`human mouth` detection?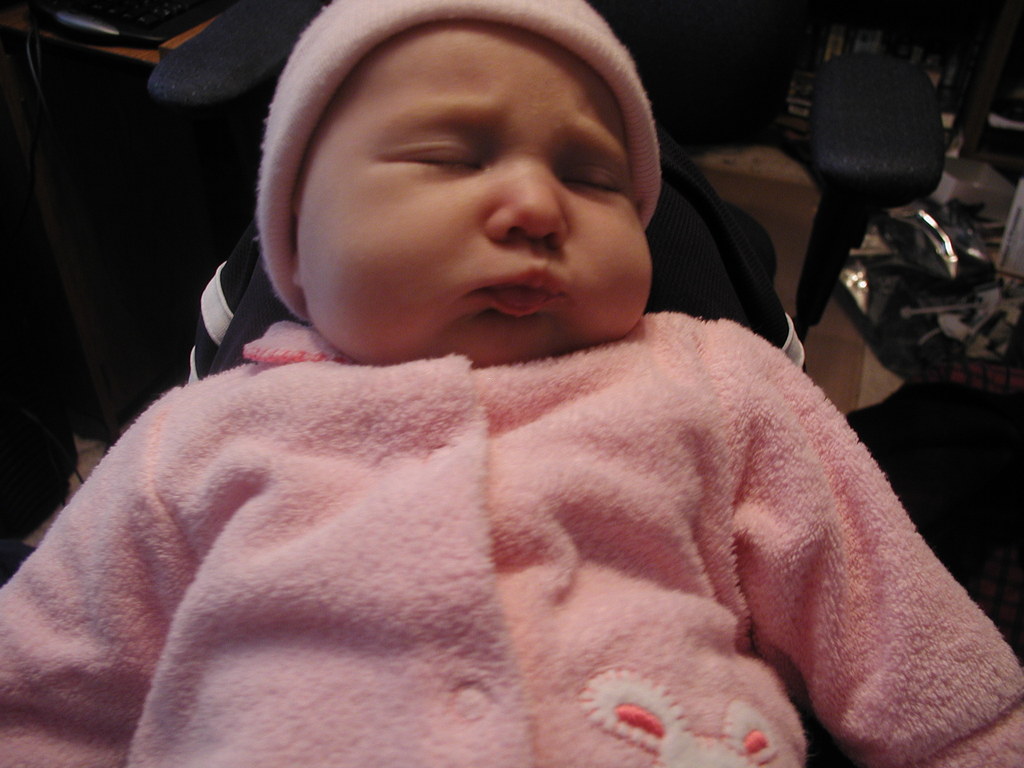
(465, 260, 568, 324)
